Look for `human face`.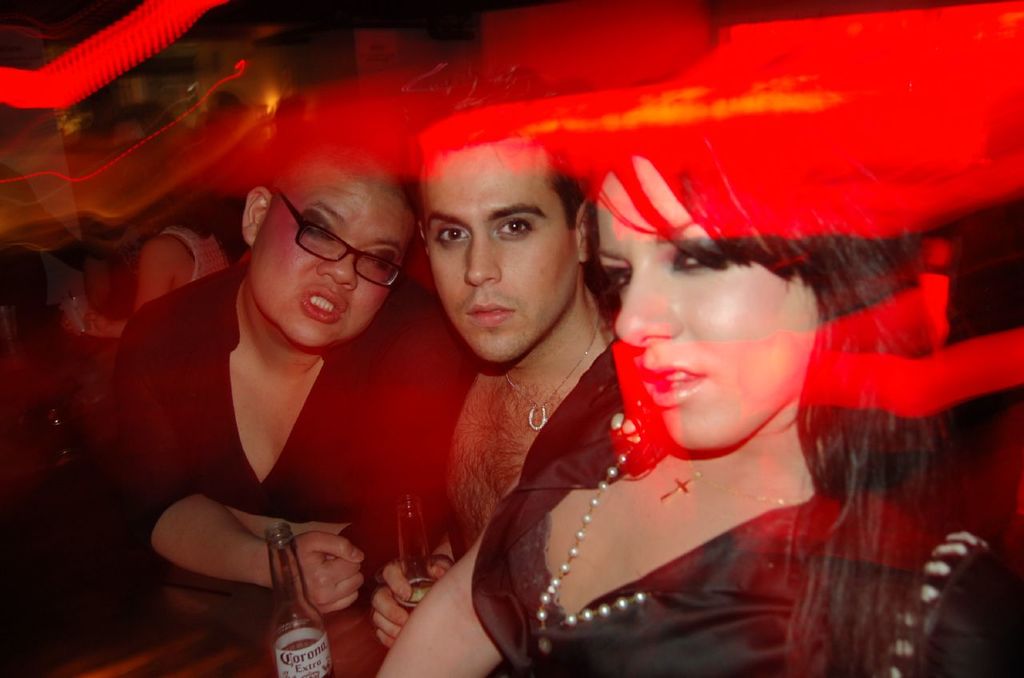
Found: box=[416, 140, 578, 363].
